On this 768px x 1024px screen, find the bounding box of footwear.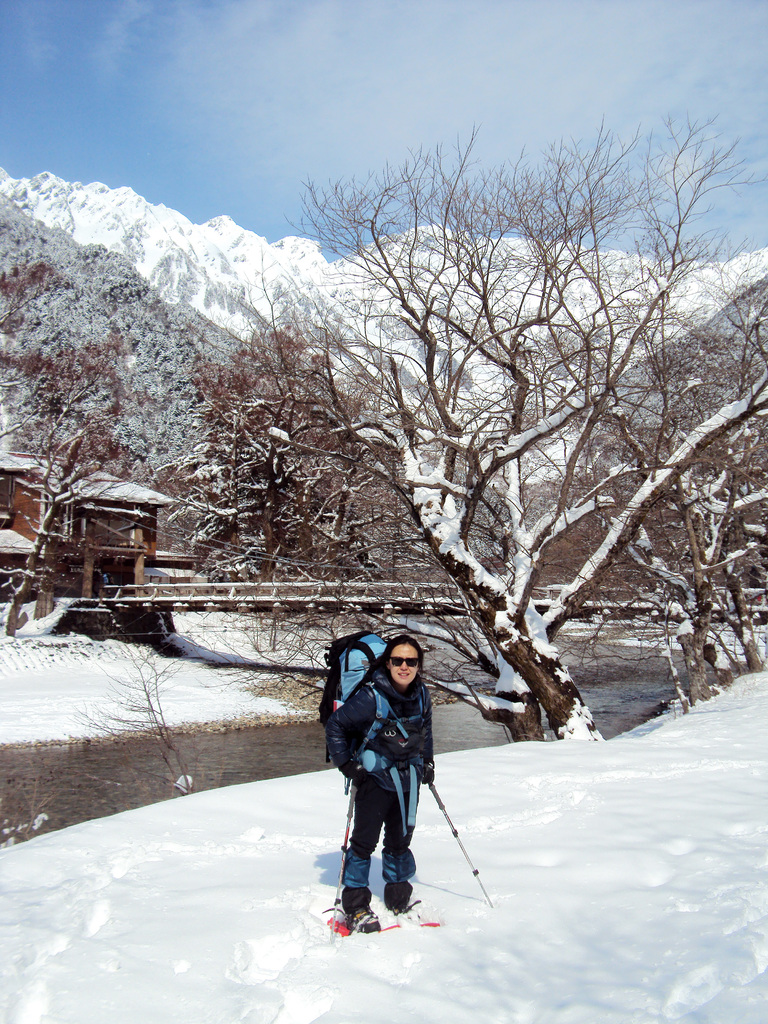
Bounding box: detection(387, 898, 422, 931).
